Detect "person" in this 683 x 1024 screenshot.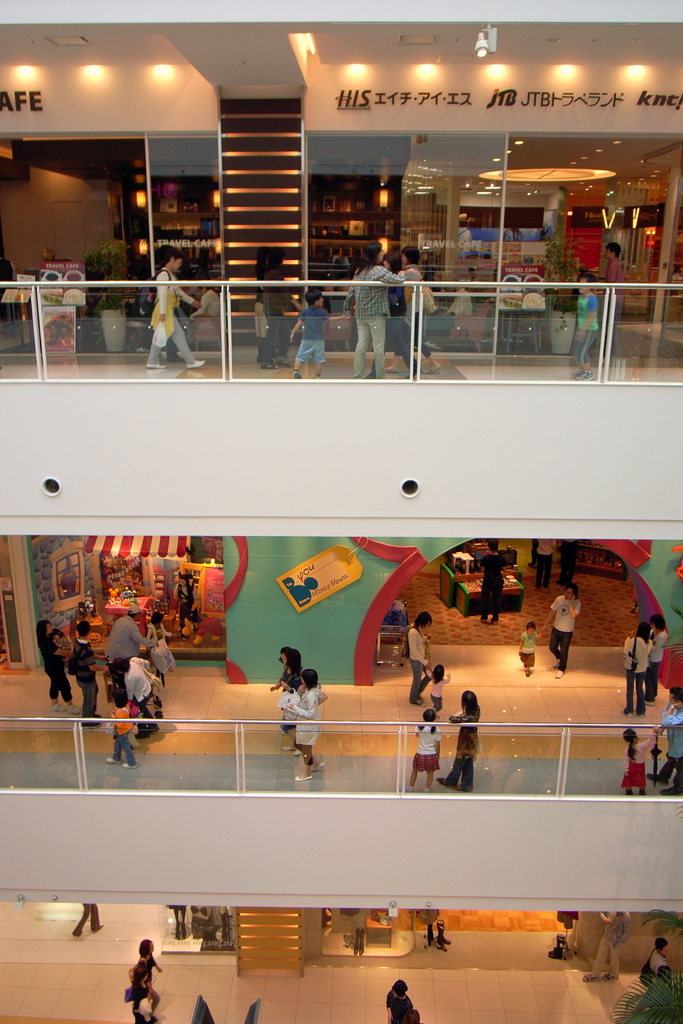
Detection: select_region(645, 687, 682, 795).
